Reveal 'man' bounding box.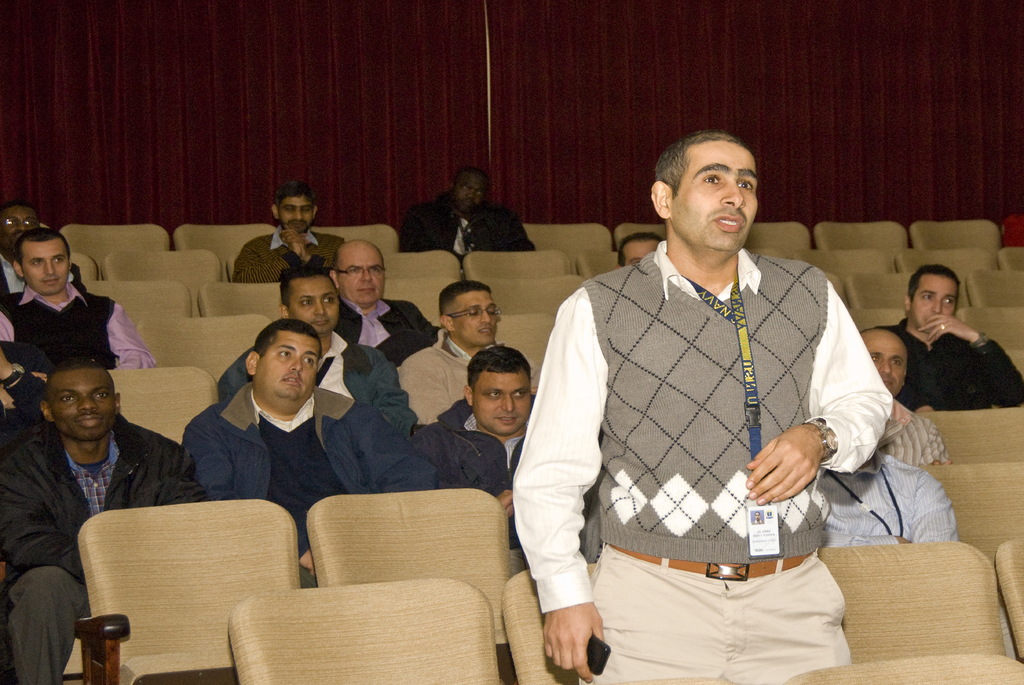
Revealed: bbox=(234, 187, 342, 283).
